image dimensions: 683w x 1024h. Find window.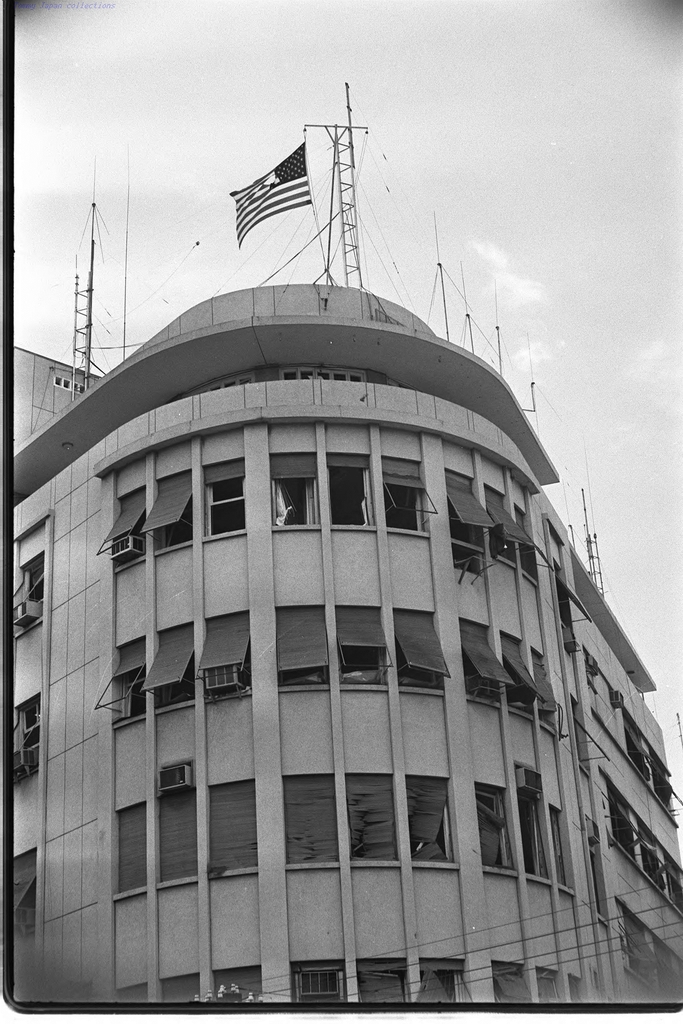
bbox=(539, 966, 563, 1006).
